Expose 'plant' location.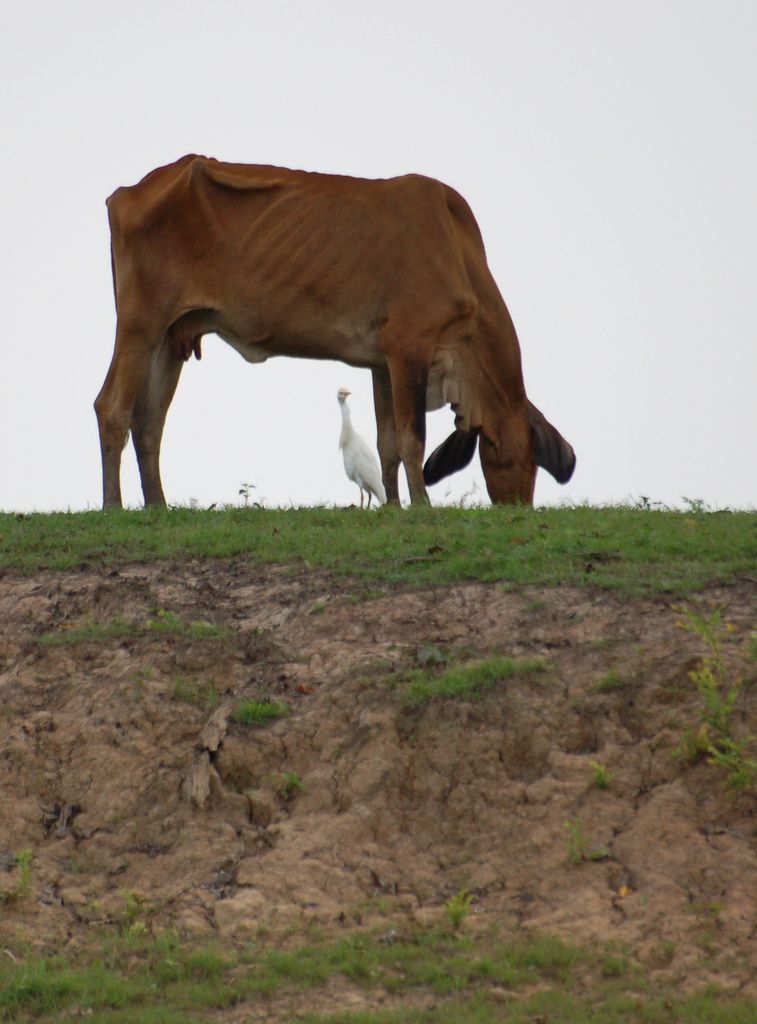
Exposed at (229, 698, 303, 735).
